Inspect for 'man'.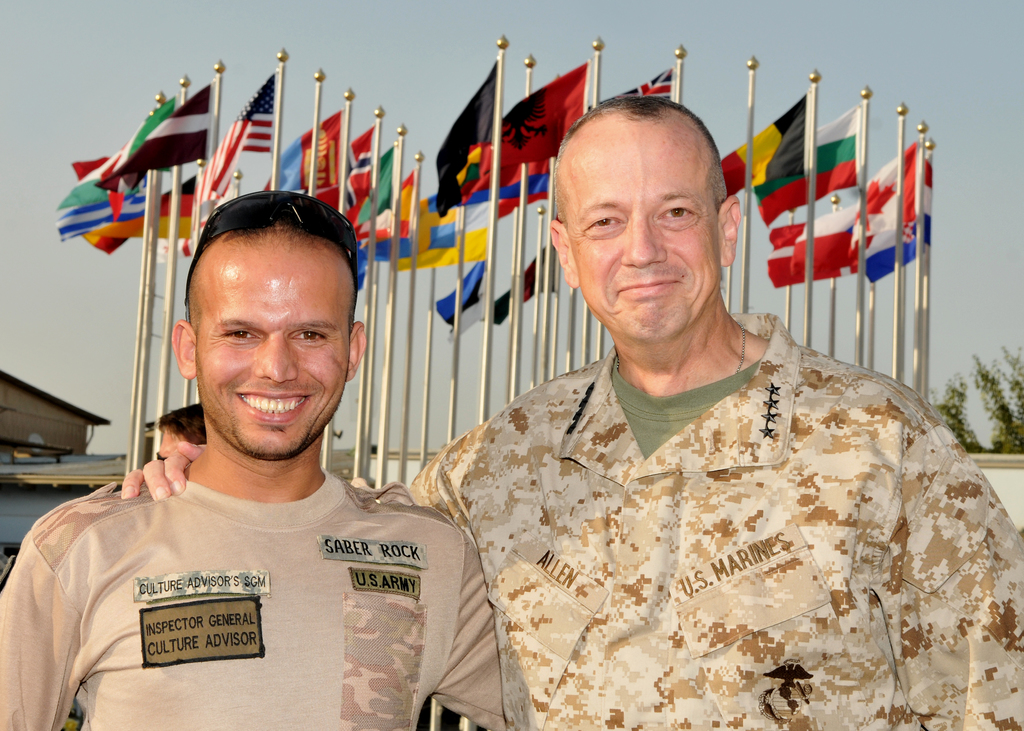
Inspection: 154:405:211:472.
